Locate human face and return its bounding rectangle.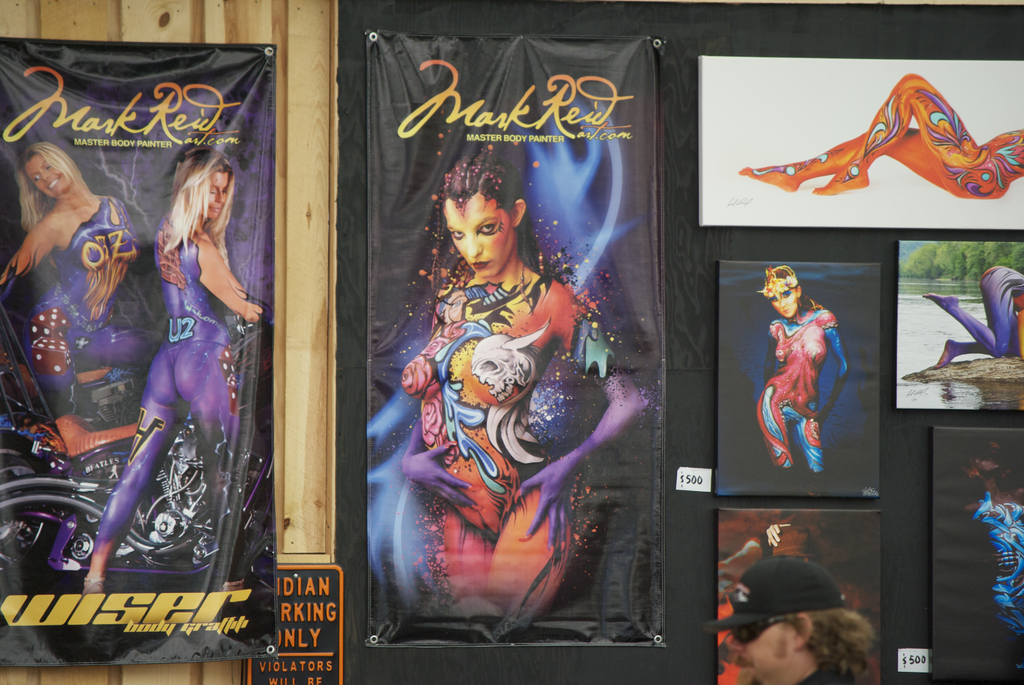
BBox(445, 191, 513, 274).
